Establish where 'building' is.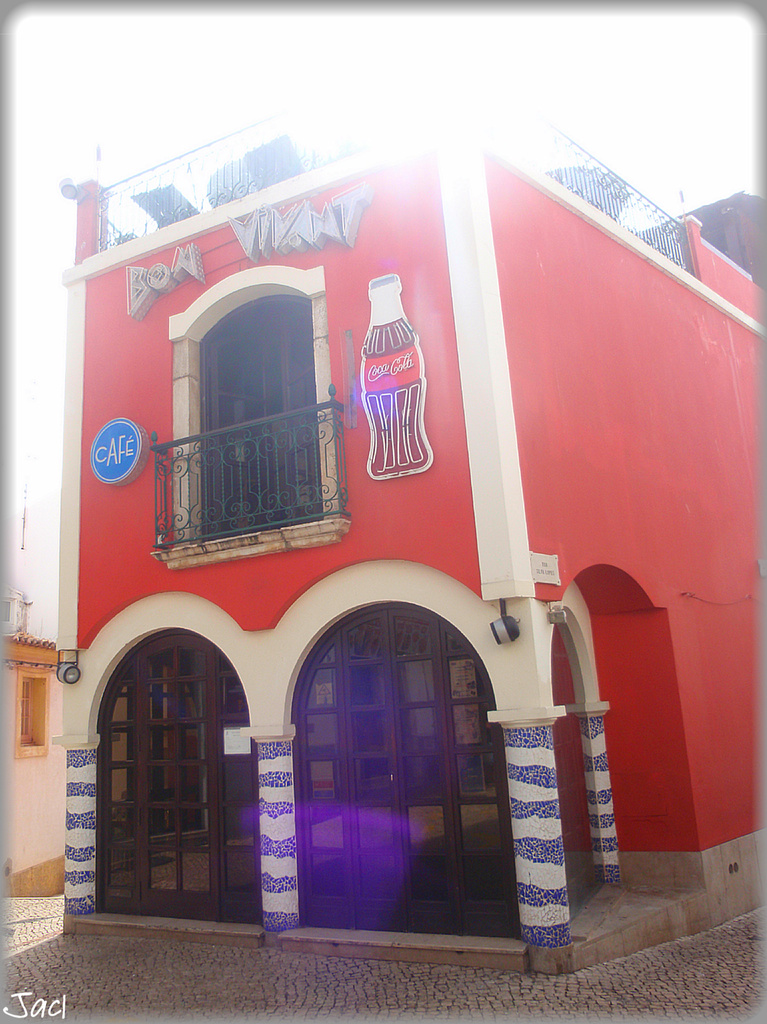
Established at (x1=5, y1=589, x2=58, y2=897).
